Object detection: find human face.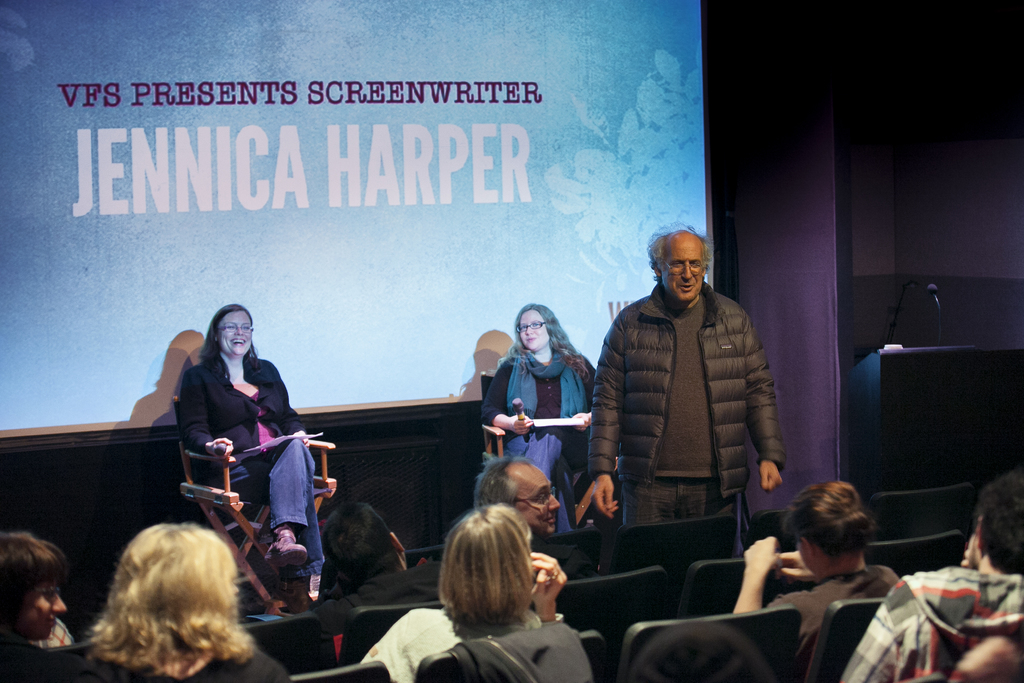
left=25, top=573, right=66, bottom=639.
